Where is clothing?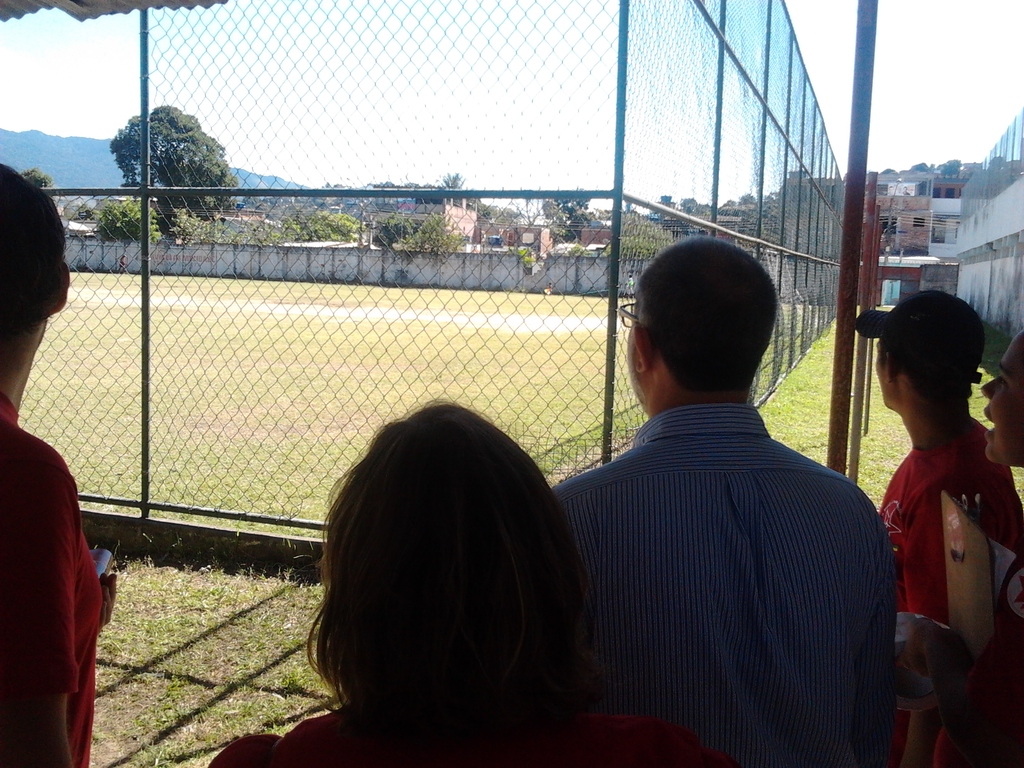
(left=0, top=396, right=104, bottom=767).
